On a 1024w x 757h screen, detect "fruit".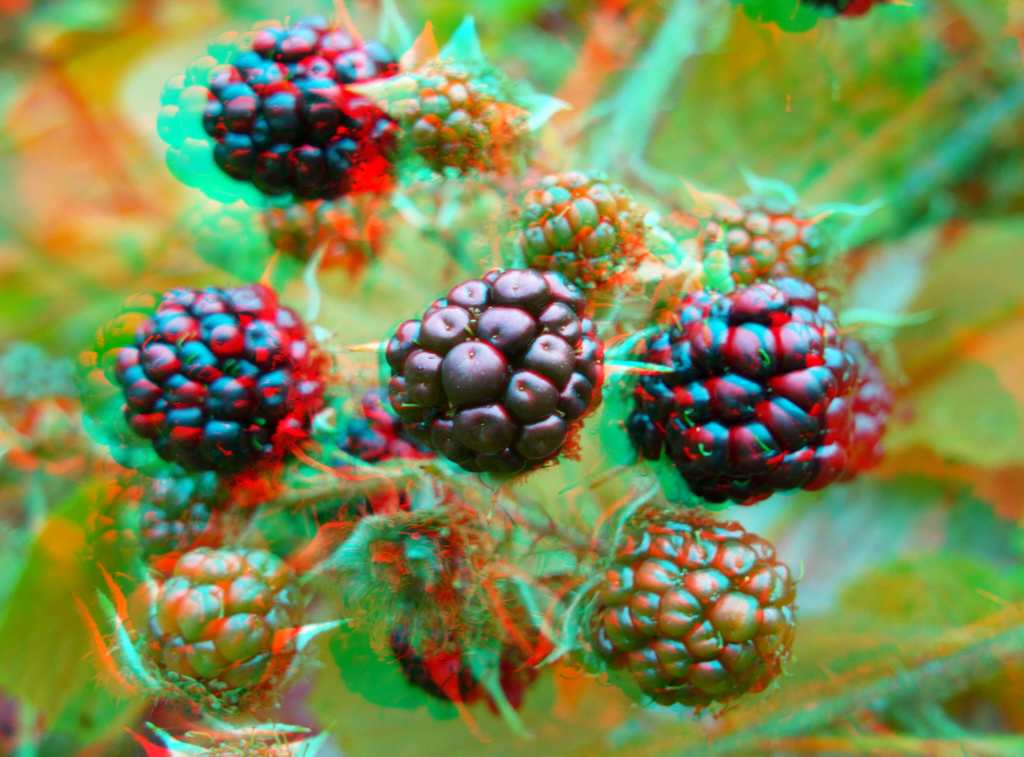
(left=580, top=505, right=801, bottom=712).
